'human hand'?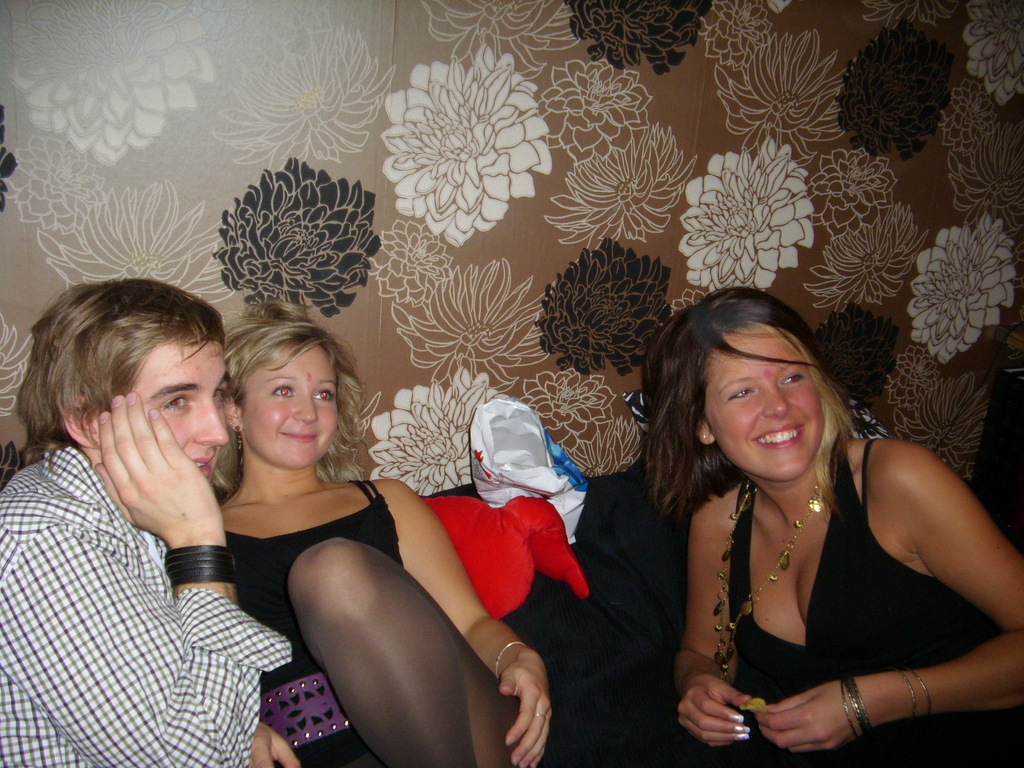
locate(488, 634, 556, 760)
